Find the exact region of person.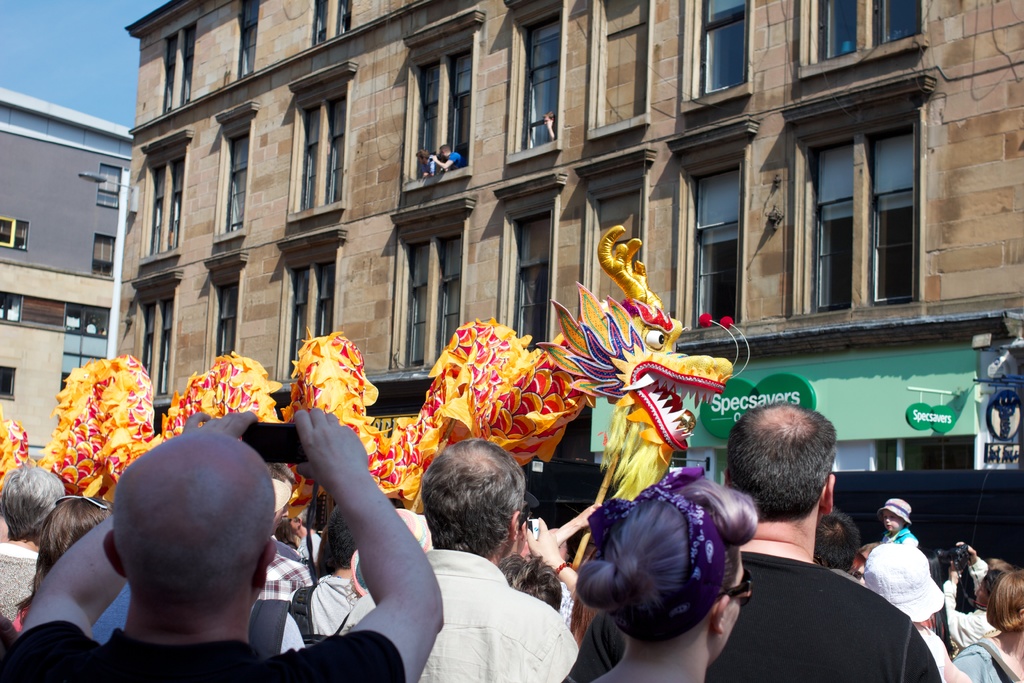
Exact region: BBox(875, 498, 924, 542).
